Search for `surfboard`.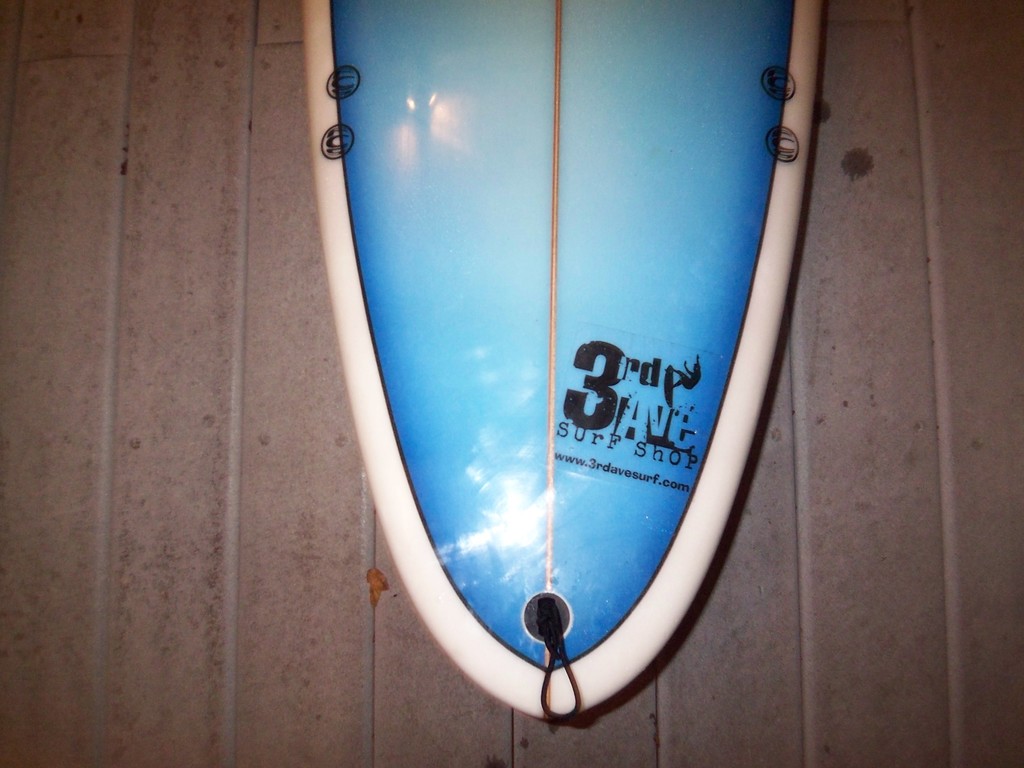
Found at (301,0,828,729).
